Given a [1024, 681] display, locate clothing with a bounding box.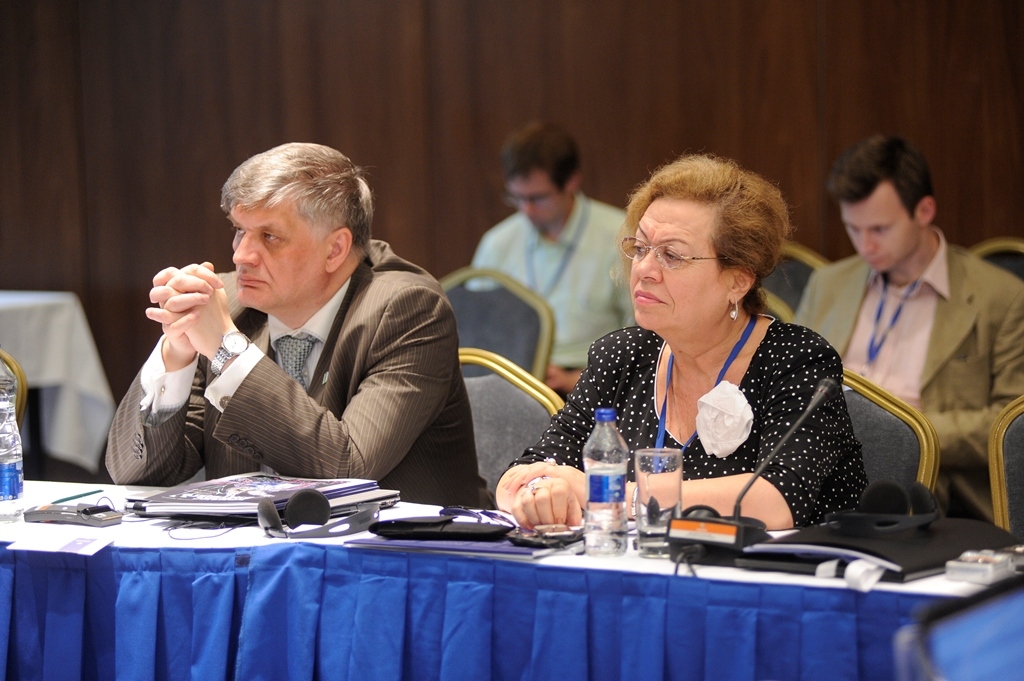
Located: bbox=[463, 192, 631, 402].
